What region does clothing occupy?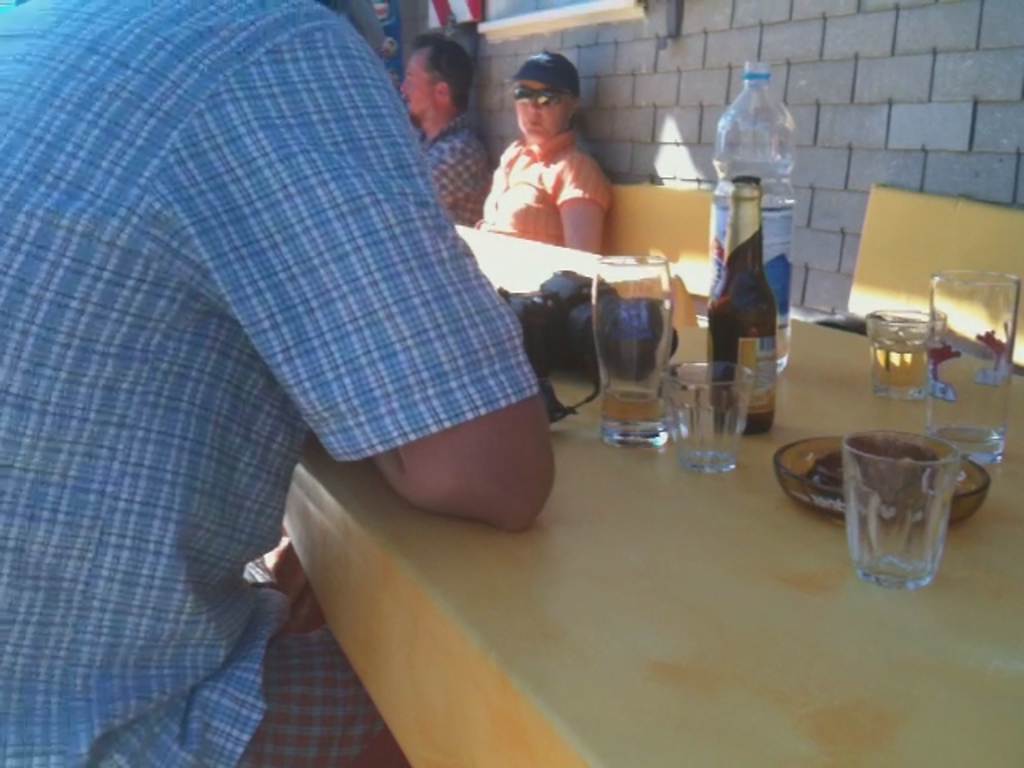
crop(21, 0, 578, 648).
